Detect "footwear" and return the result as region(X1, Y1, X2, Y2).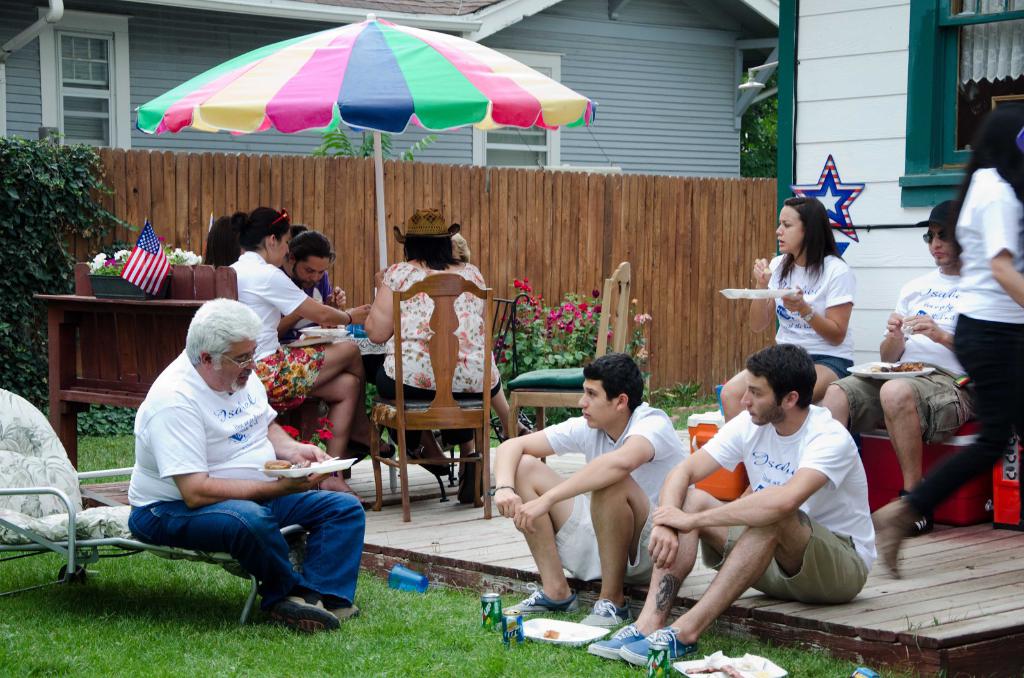
region(499, 421, 536, 446).
